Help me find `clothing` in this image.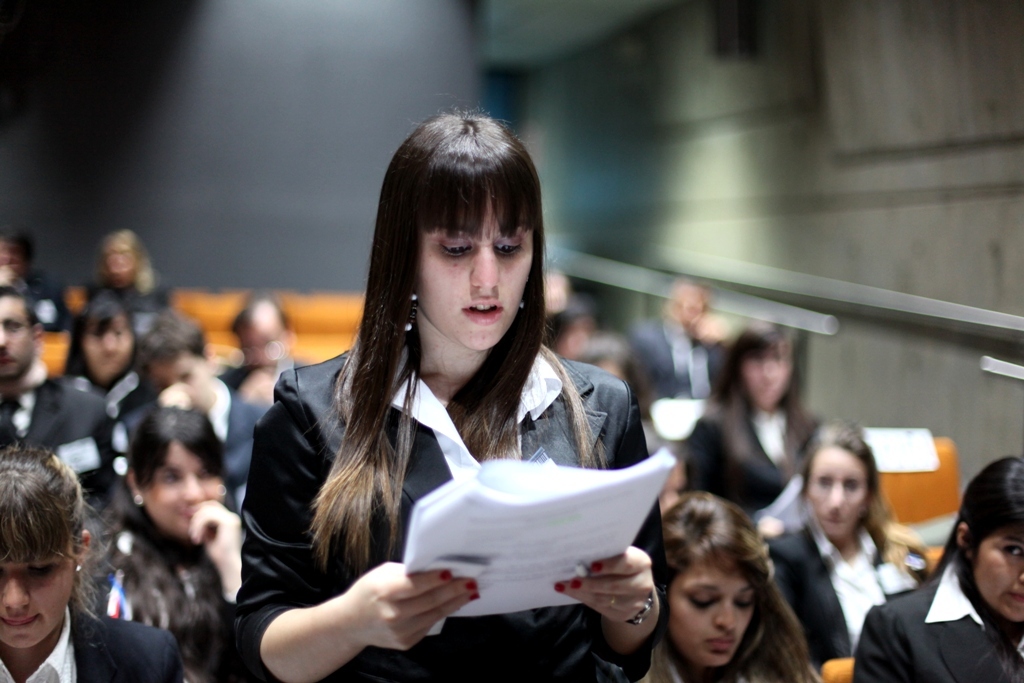
Found it: bbox=[235, 279, 689, 663].
